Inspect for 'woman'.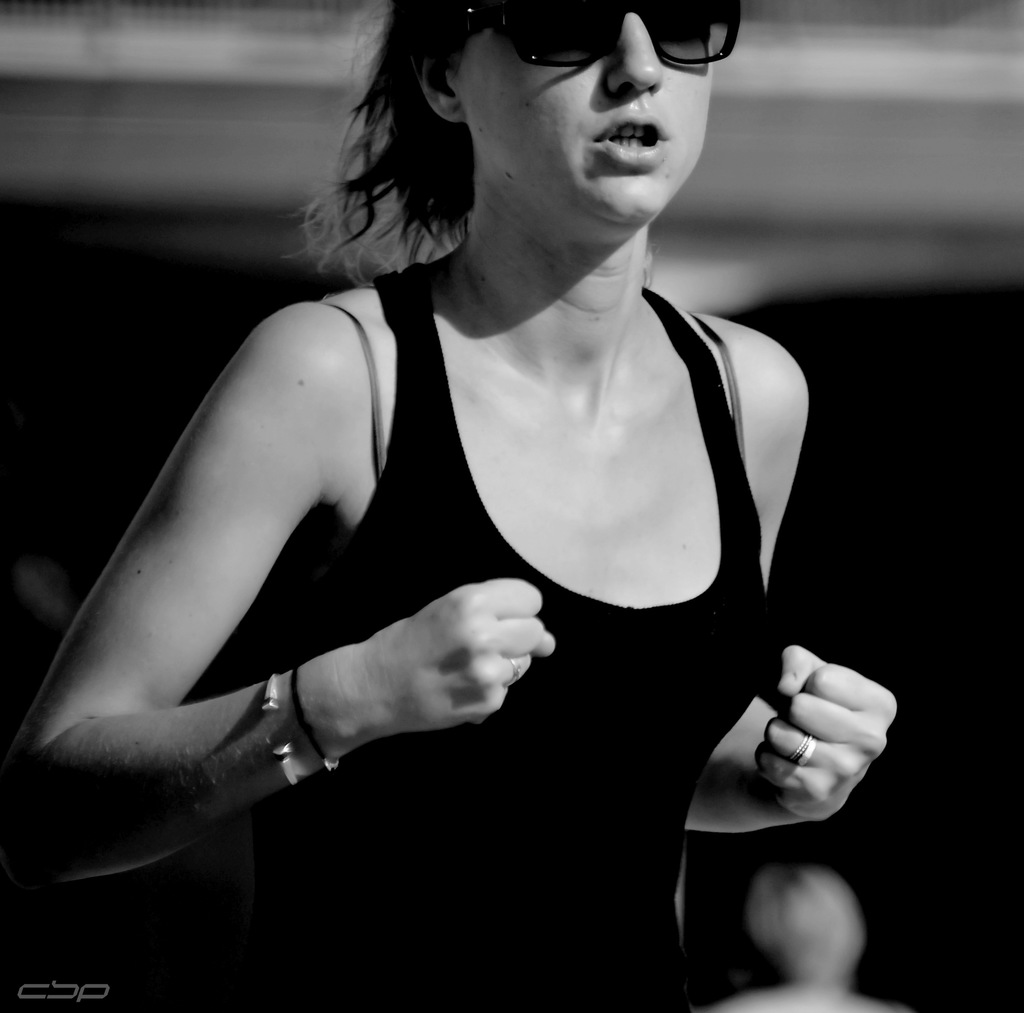
Inspection: <bbox>3, 0, 890, 1012</bbox>.
